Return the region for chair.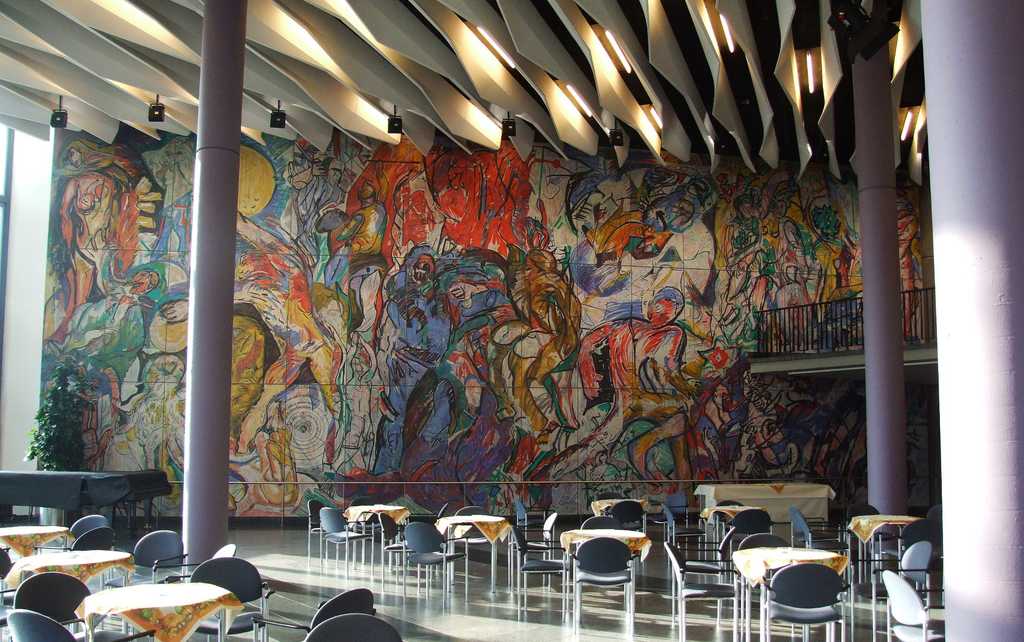
region(739, 534, 794, 550).
